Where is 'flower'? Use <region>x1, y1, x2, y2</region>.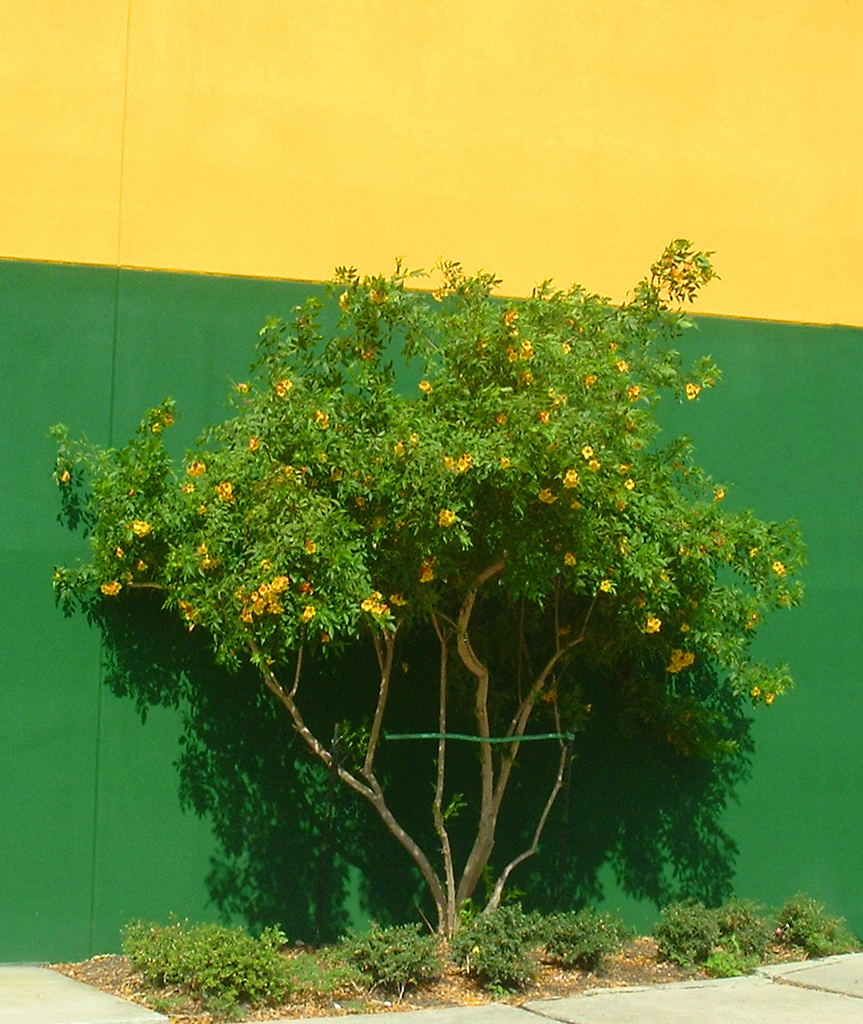
<region>598, 577, 616, 597</region>.
